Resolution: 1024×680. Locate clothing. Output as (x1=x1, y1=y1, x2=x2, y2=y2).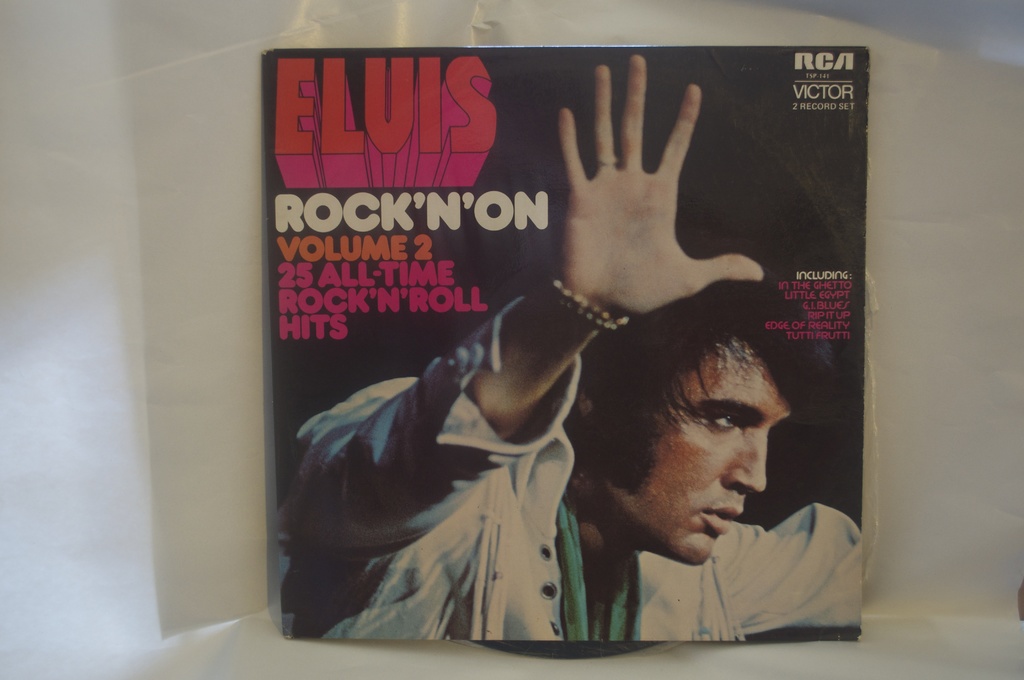
(x1=266, y1=298, x2=865, y2=645).
